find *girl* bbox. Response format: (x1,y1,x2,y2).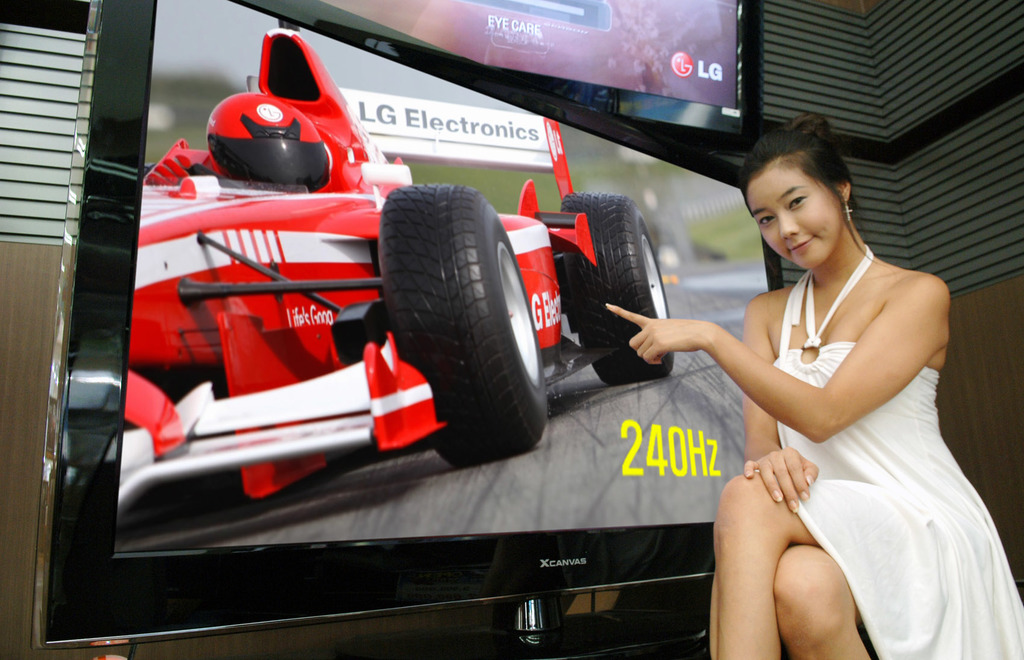
(605,111,1023,659).
